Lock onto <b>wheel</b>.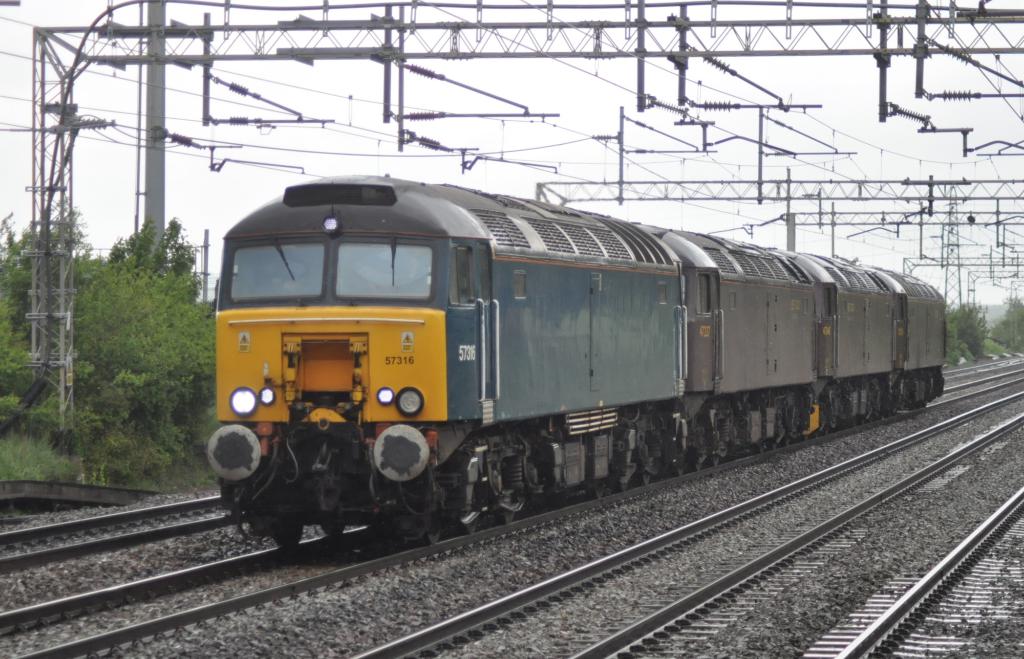
Locked: box=[714, 457, 727, 473].
